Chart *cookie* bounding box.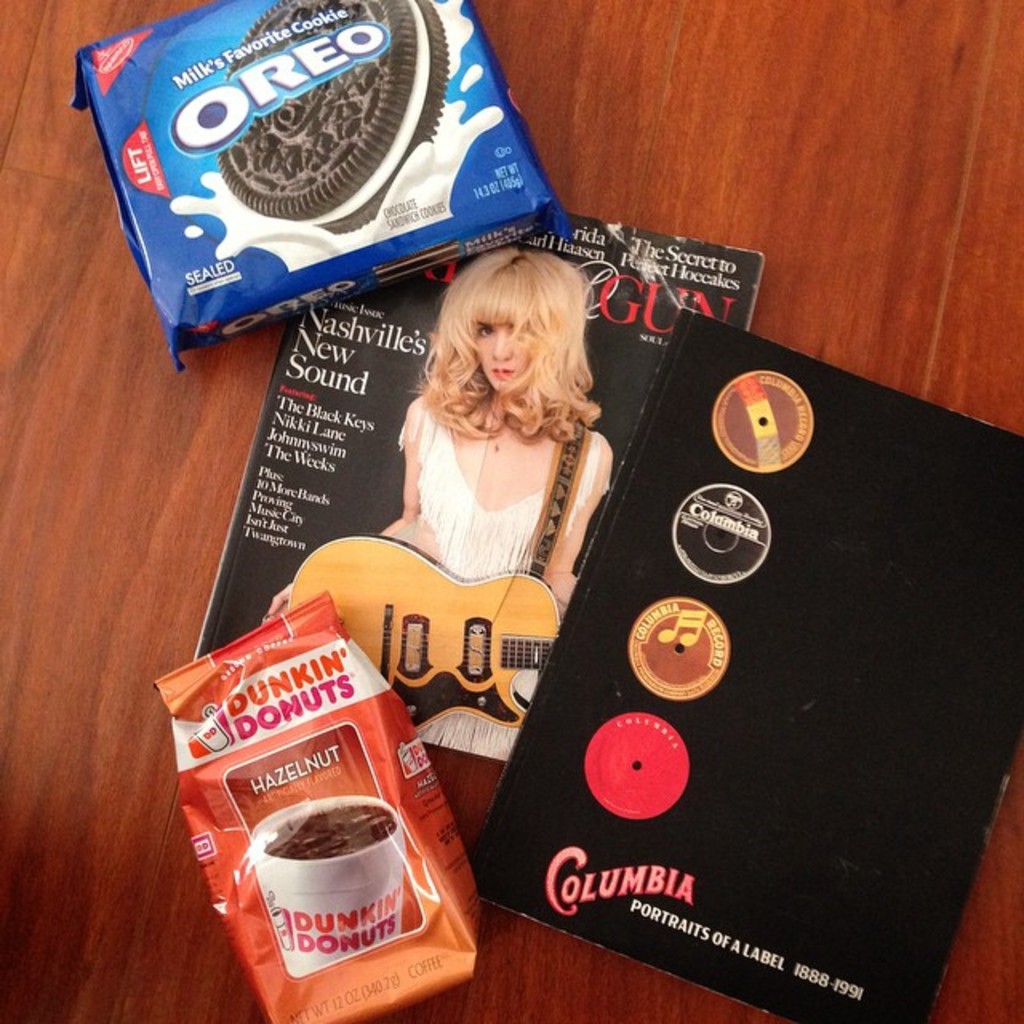
Charted: detection(210, 0, 451, 237).
